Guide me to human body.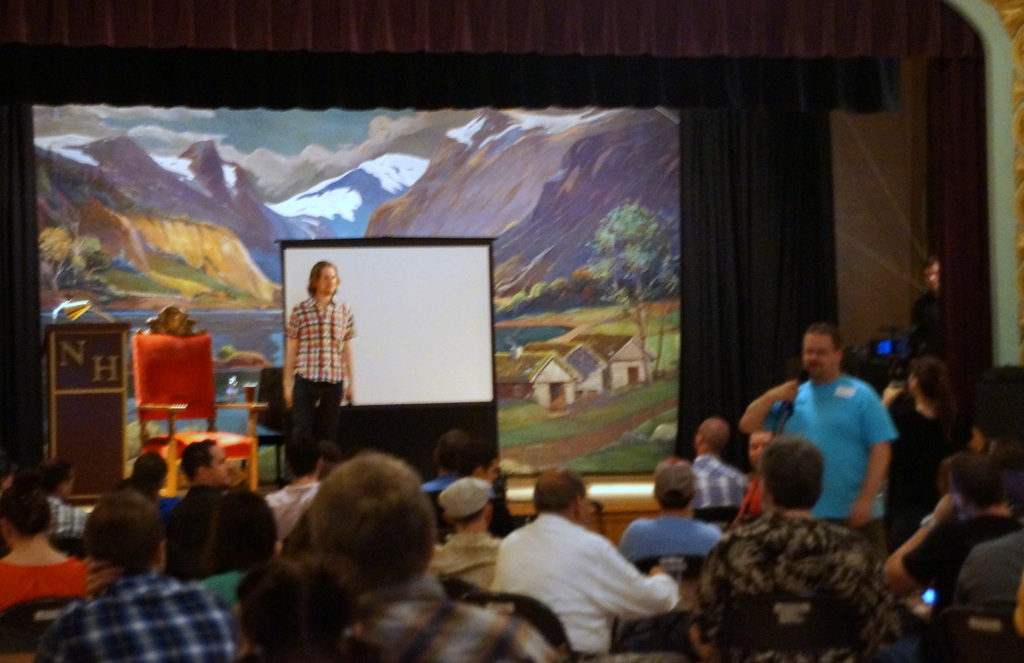
Guidance: {"left": 678, "top": 405, "right": 740, "bottom": 503}.
